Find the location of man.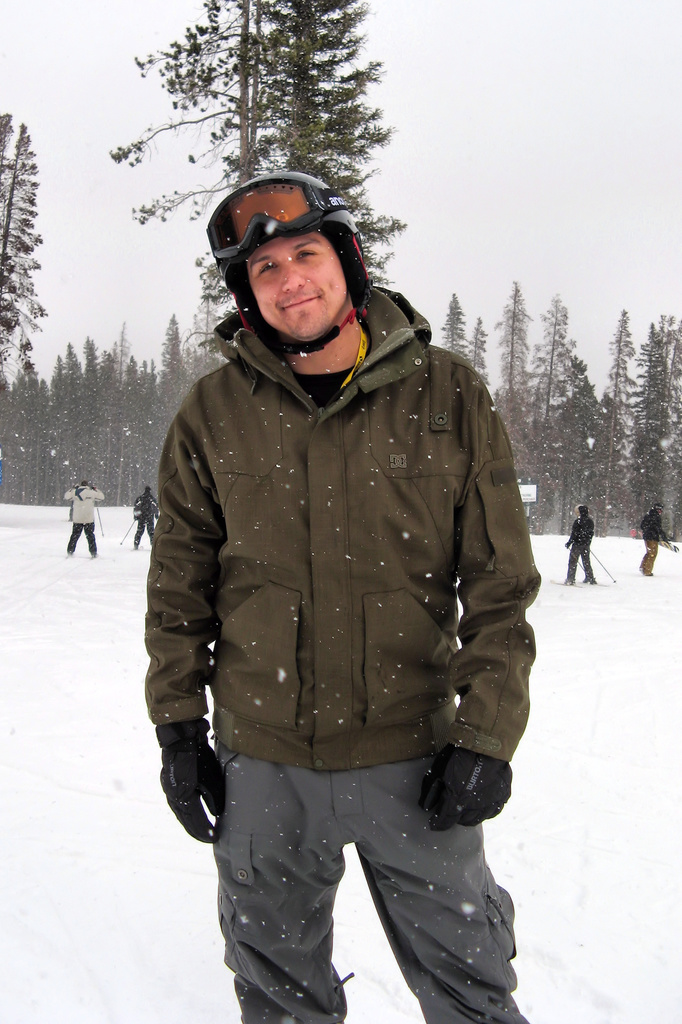
Location: BBox(123, 142, 562, 1023).
